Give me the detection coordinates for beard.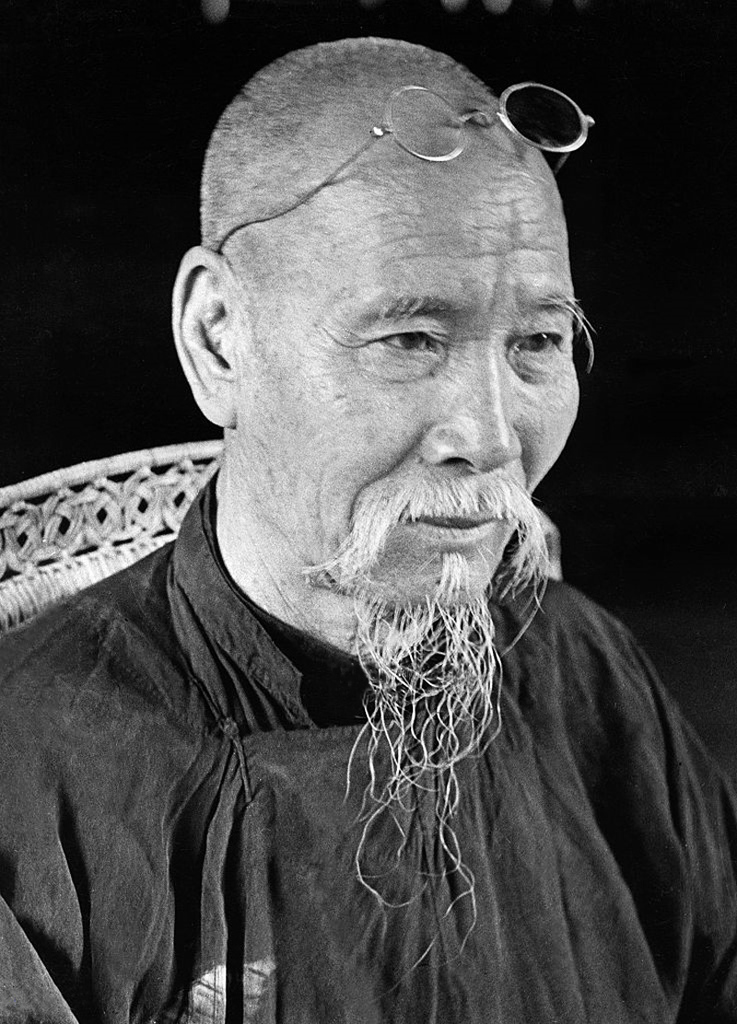
[left=305, top=473, right=551, bottom=948].
